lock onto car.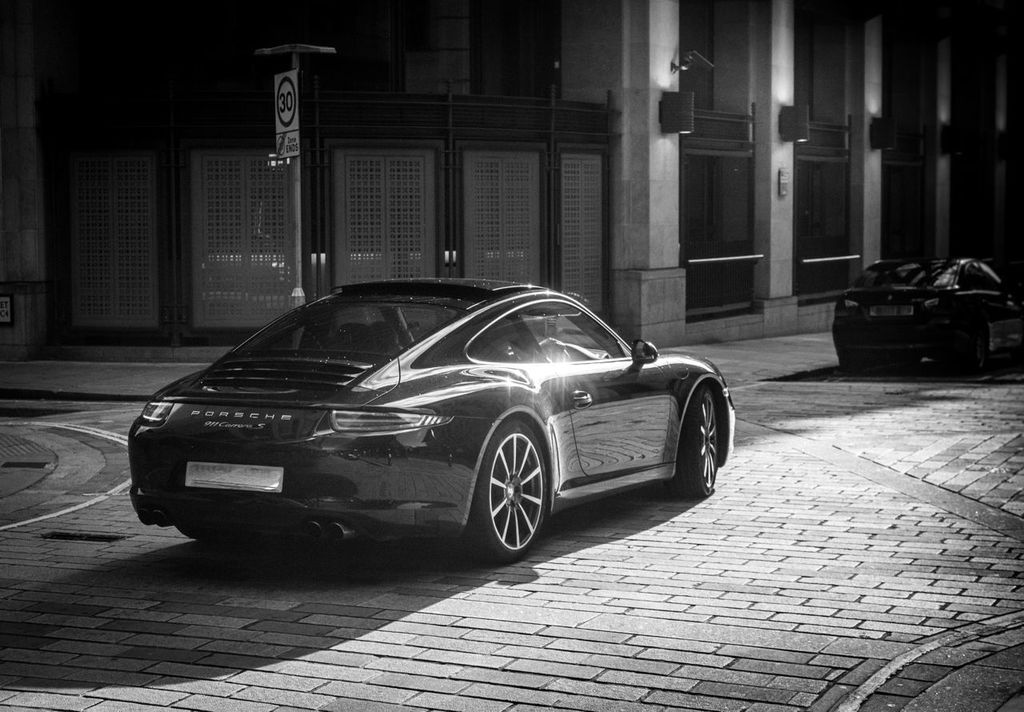
Locked: 116, 274, 743, 568.
